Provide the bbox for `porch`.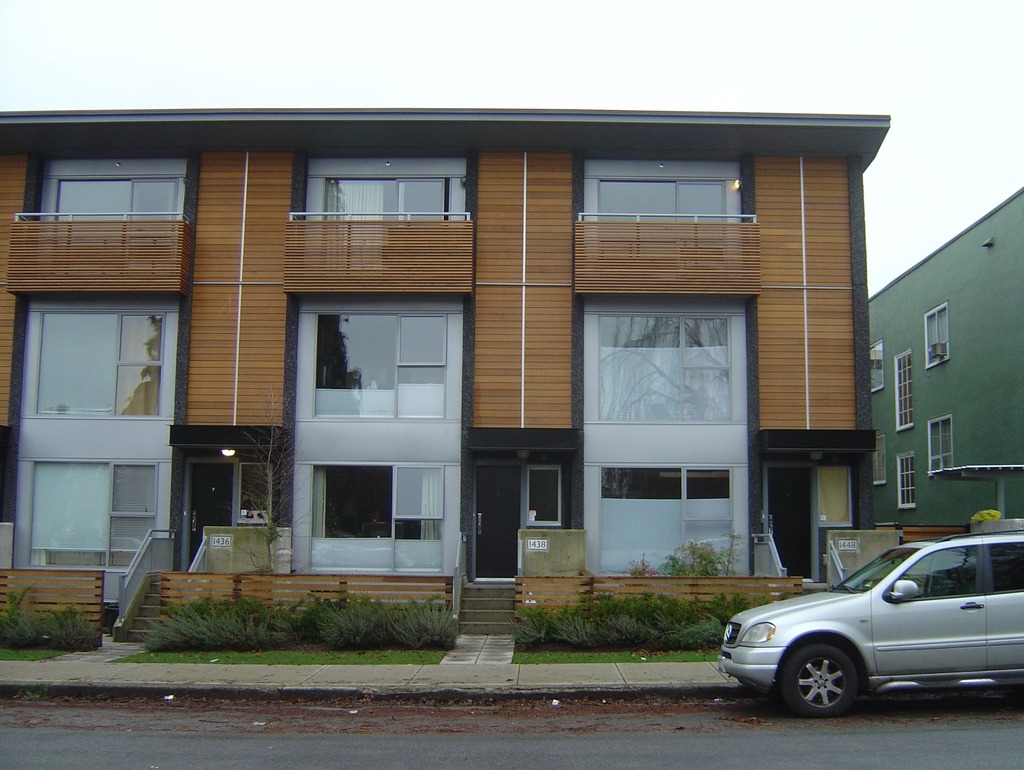
(433, 527, 522, 637).
